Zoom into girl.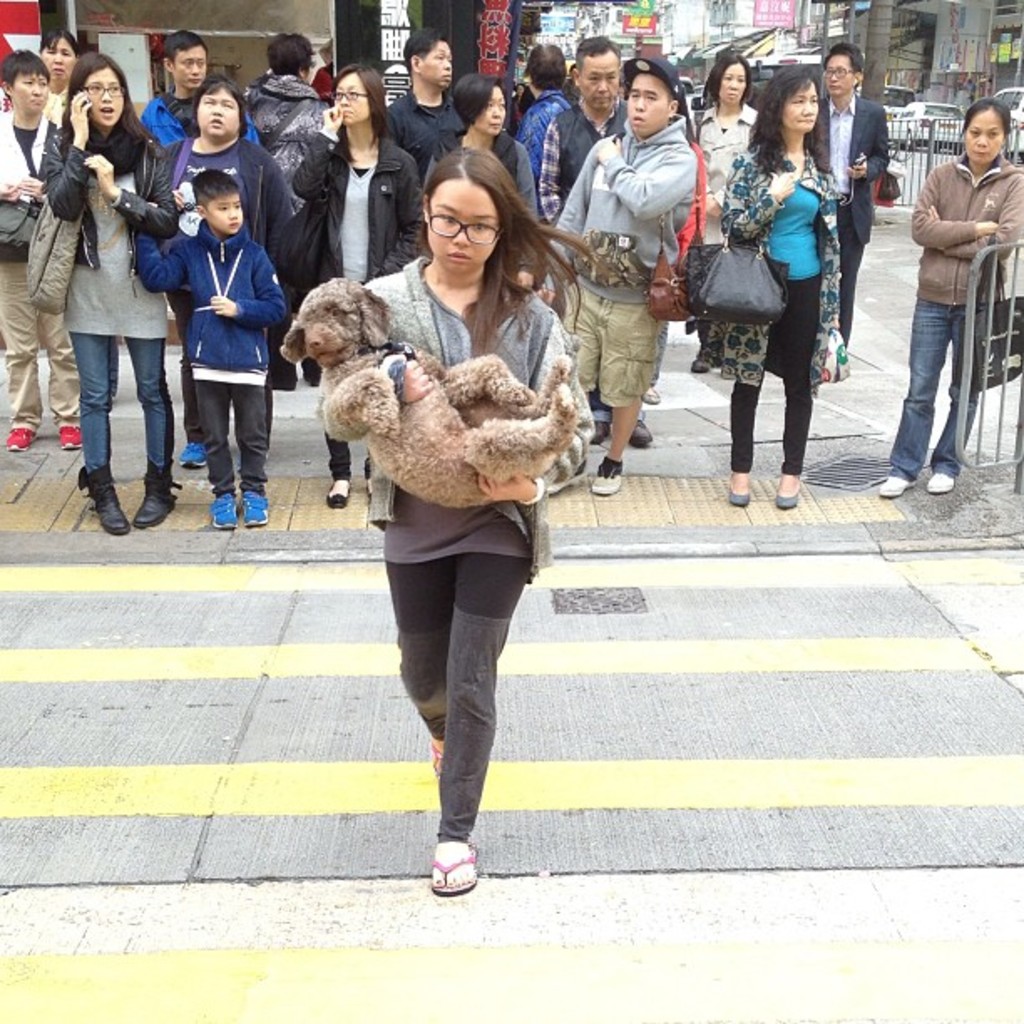
Zoom target: box(880, 90, 1022, 495).
